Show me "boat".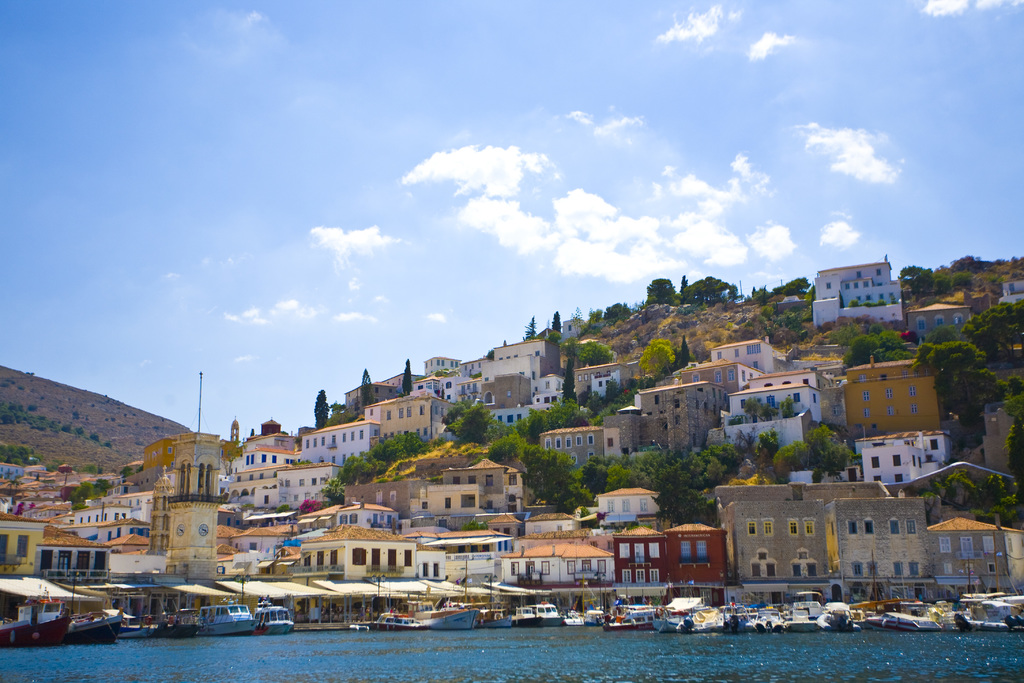
"boat" is here: locate(958, 528, 1023, 627).
